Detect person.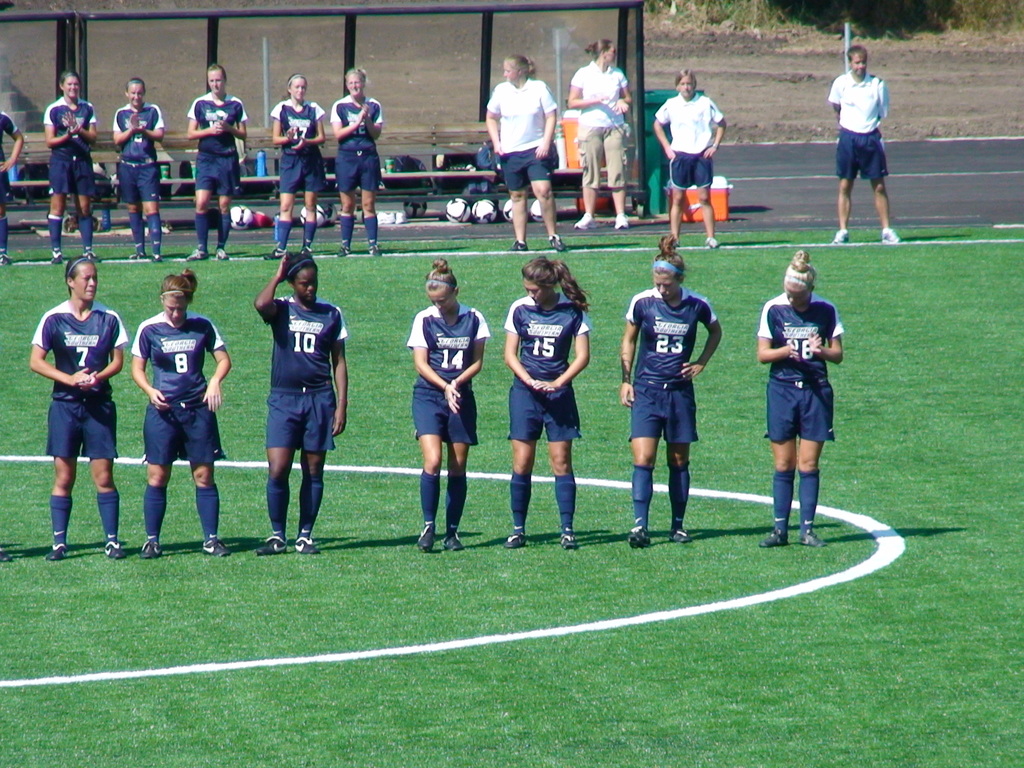
Detected at box=[267, 81, 322, 257].
